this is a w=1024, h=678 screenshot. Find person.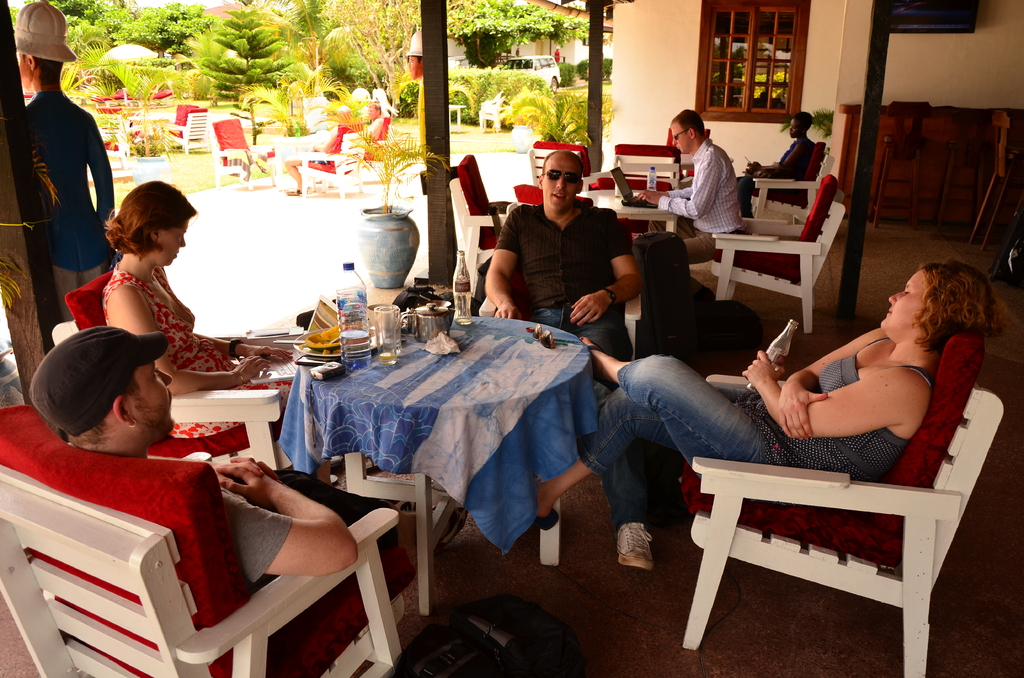
Bounding box: bbox=[483, 150, 658, 569].
